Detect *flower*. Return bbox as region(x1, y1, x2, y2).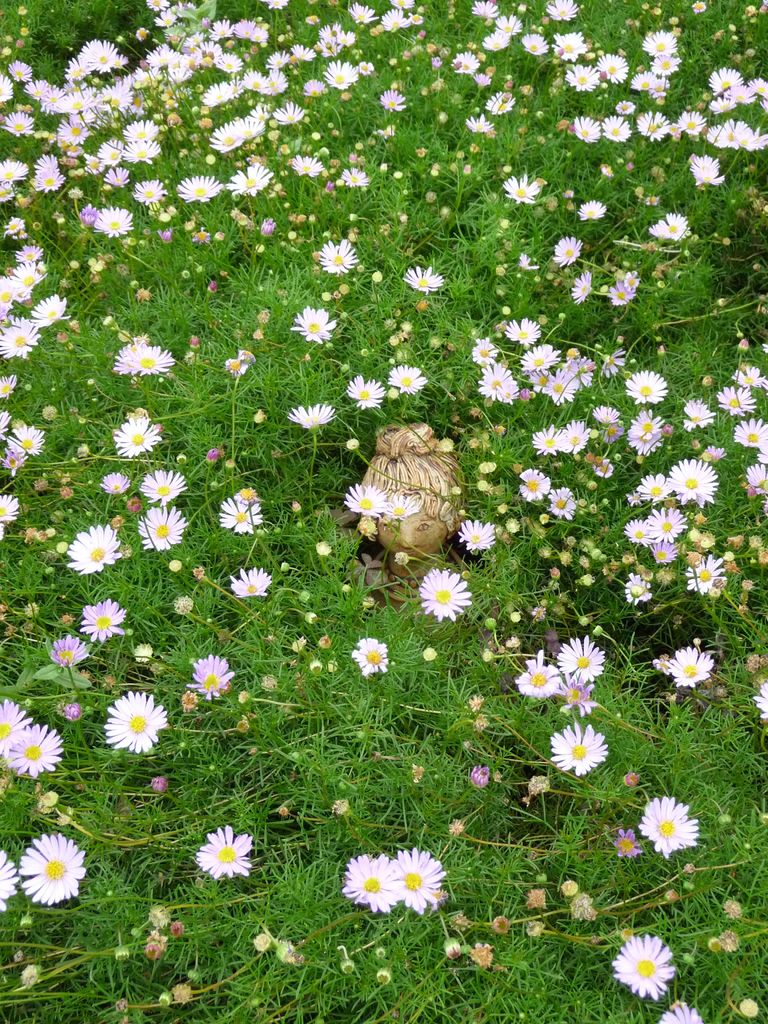
region(742, 462, 767, 488).
